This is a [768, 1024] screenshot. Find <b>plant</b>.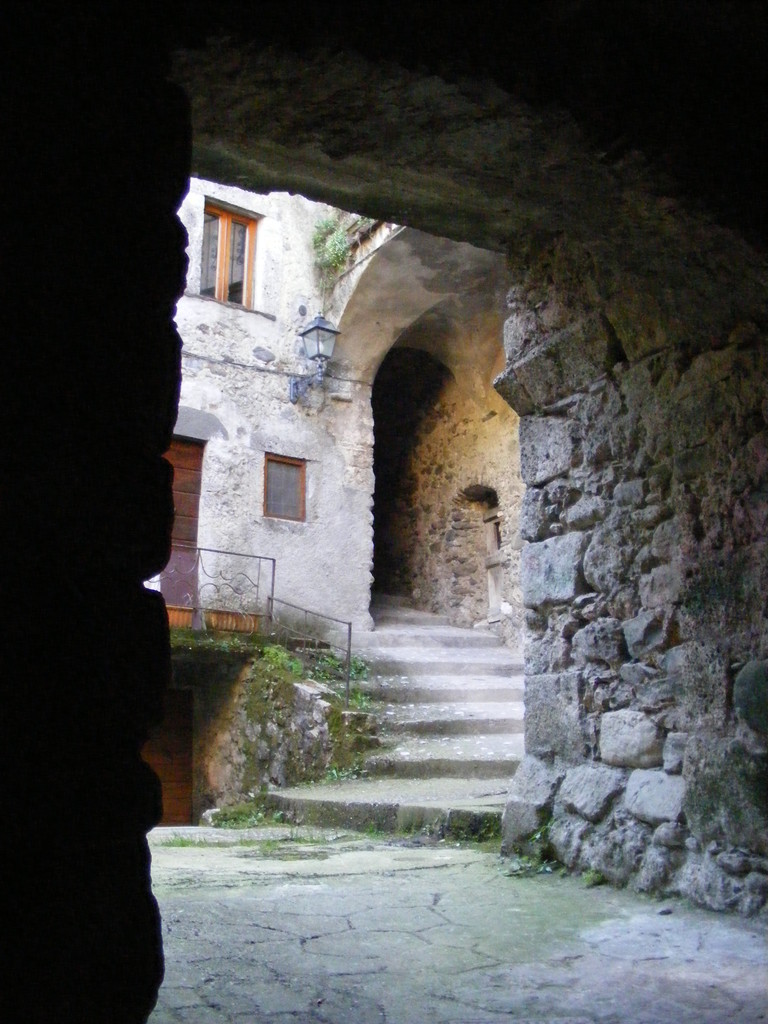
Bounding box: [x1=166, y1=630, x2=271, y2=829].
